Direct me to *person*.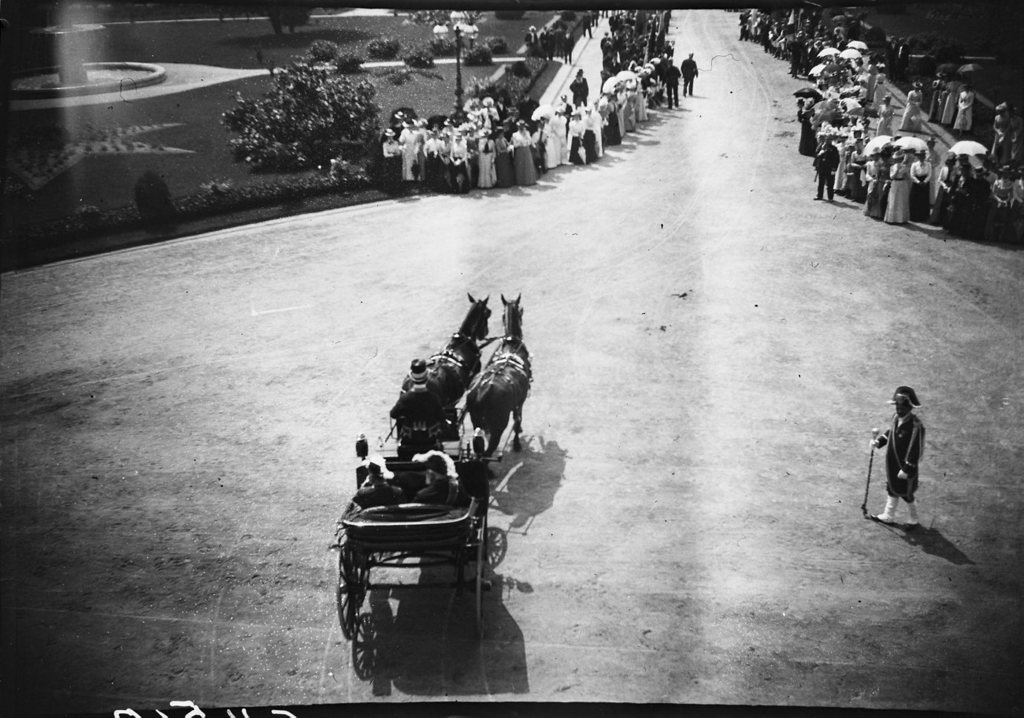
Direction: <region>350, 459, 401, 508</region>.
